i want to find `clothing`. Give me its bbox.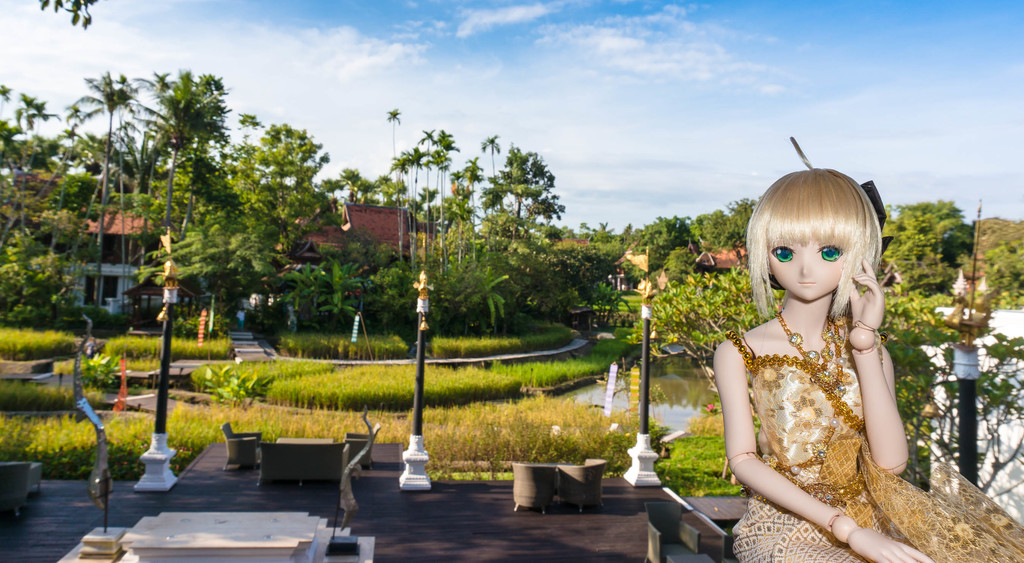
Rect(725, 320, 1023, 562).
